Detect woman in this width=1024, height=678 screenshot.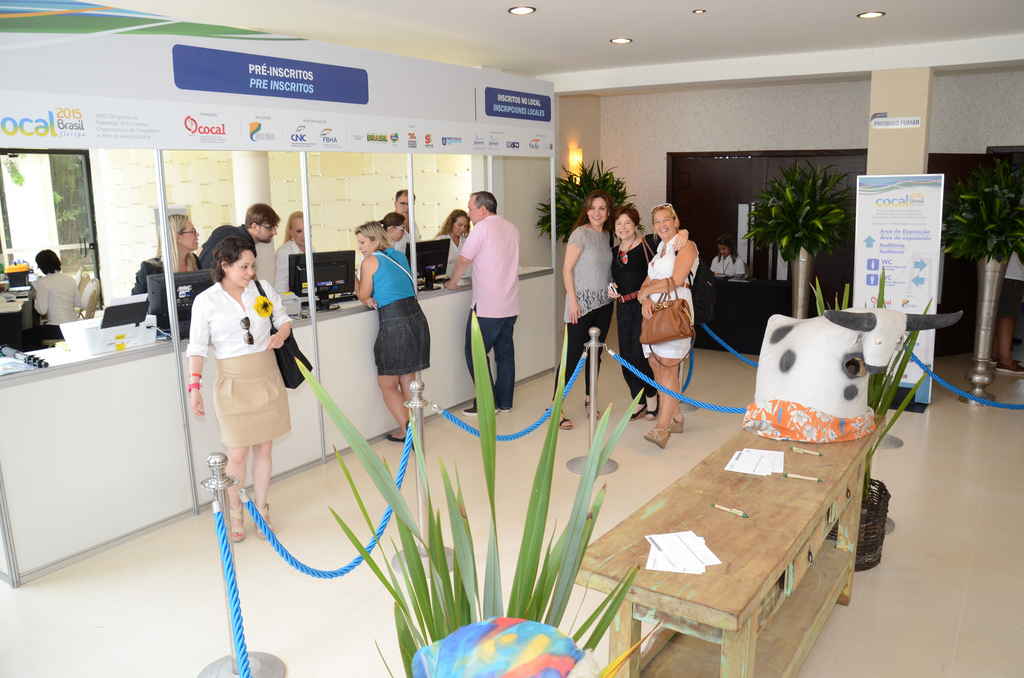
Detection: 376, 212, 412, 255.
